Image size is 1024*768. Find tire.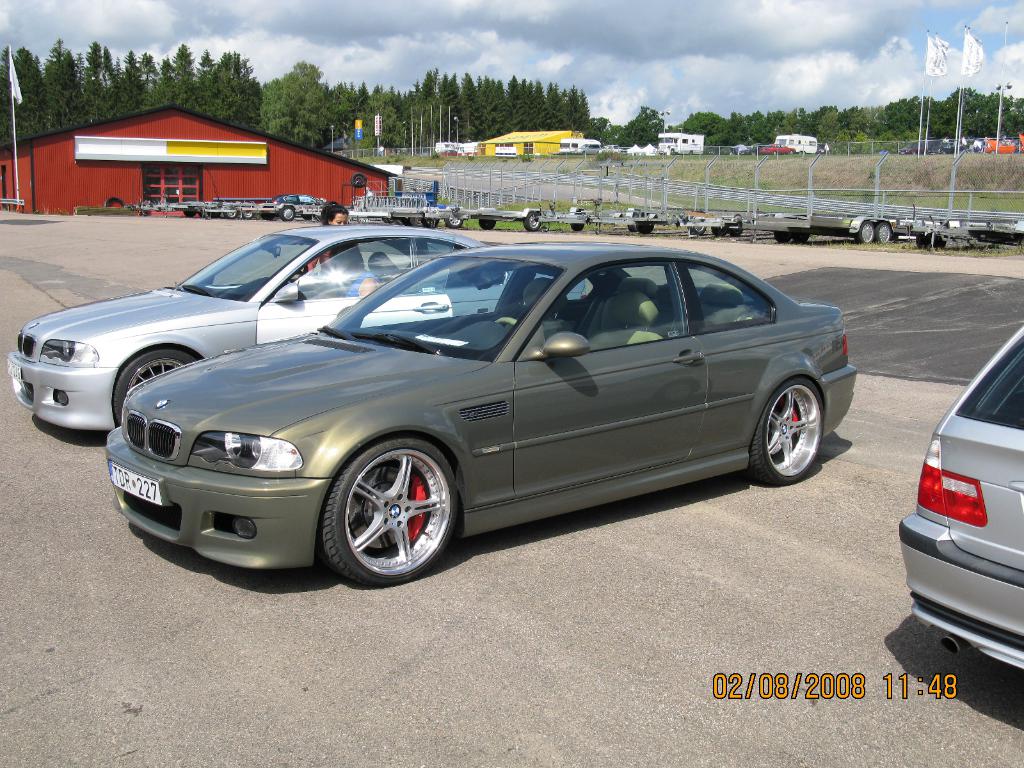
[left=750, top=378, right=823, bottom=483].
